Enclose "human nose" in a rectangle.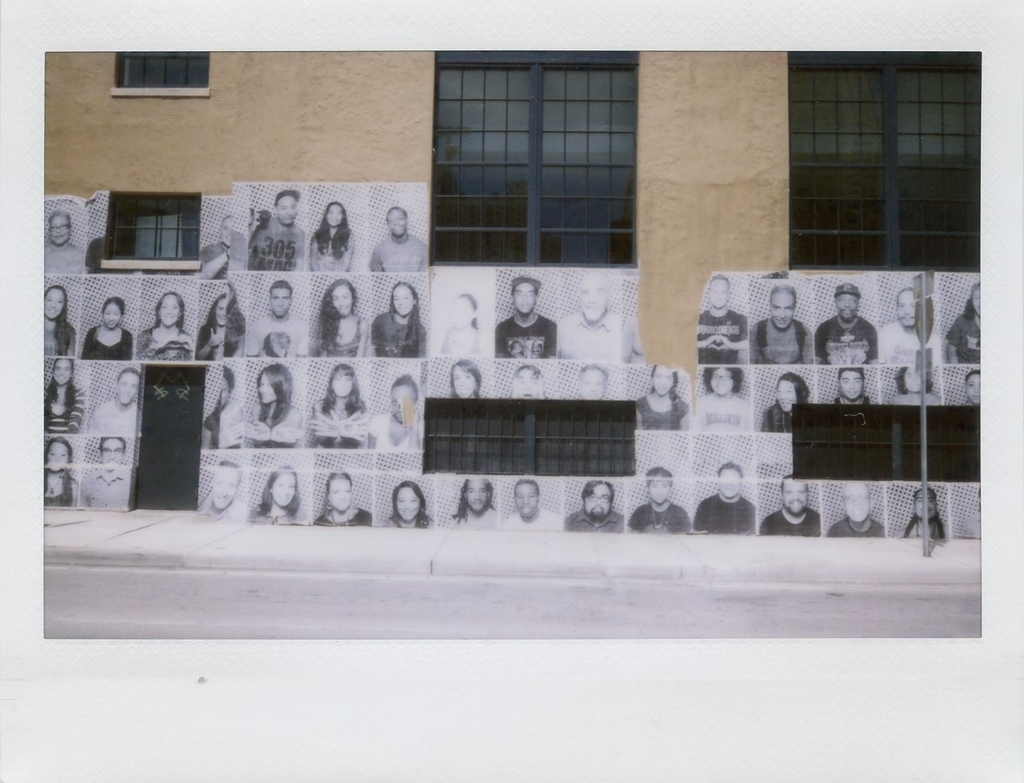
bbox(404, 501, 409, 508).
